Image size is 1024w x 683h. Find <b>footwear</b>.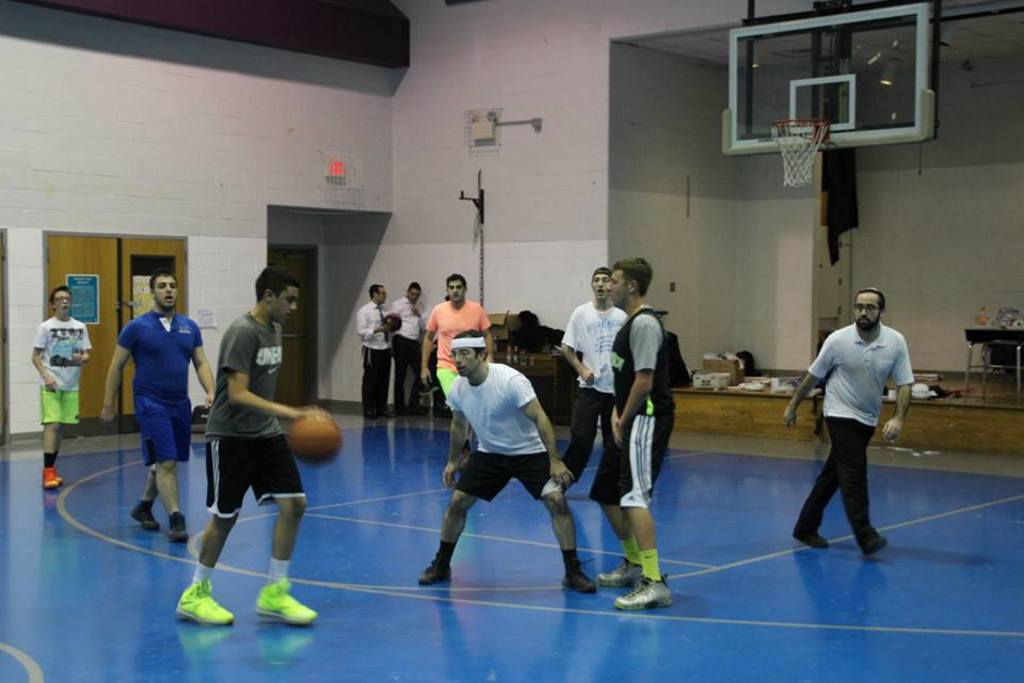
{"x1": 163, "y1": 513, "x2": 189, "y2": 542}.
